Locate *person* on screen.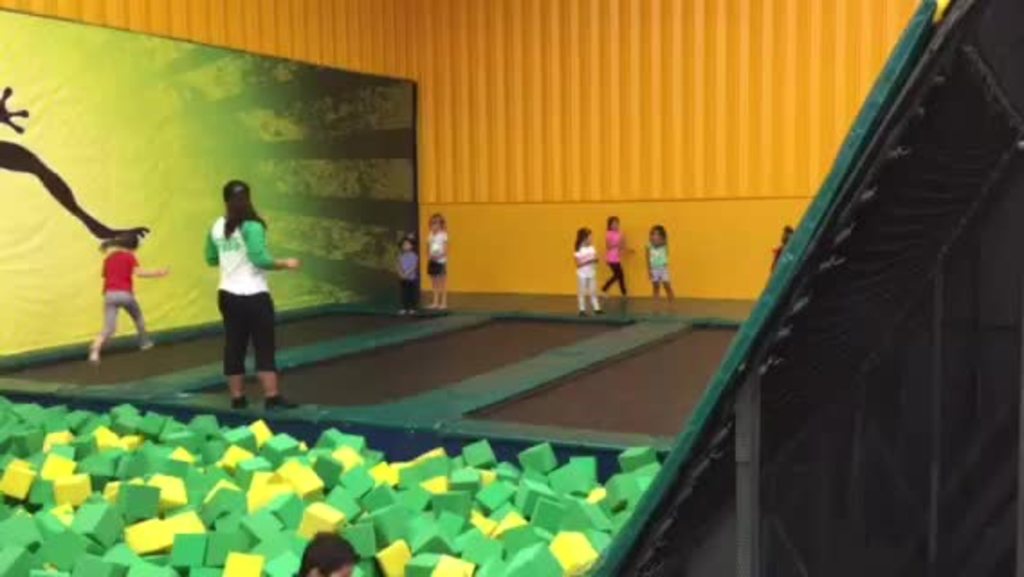
On screen at left=611, top=211, right=636, bottom=298.
